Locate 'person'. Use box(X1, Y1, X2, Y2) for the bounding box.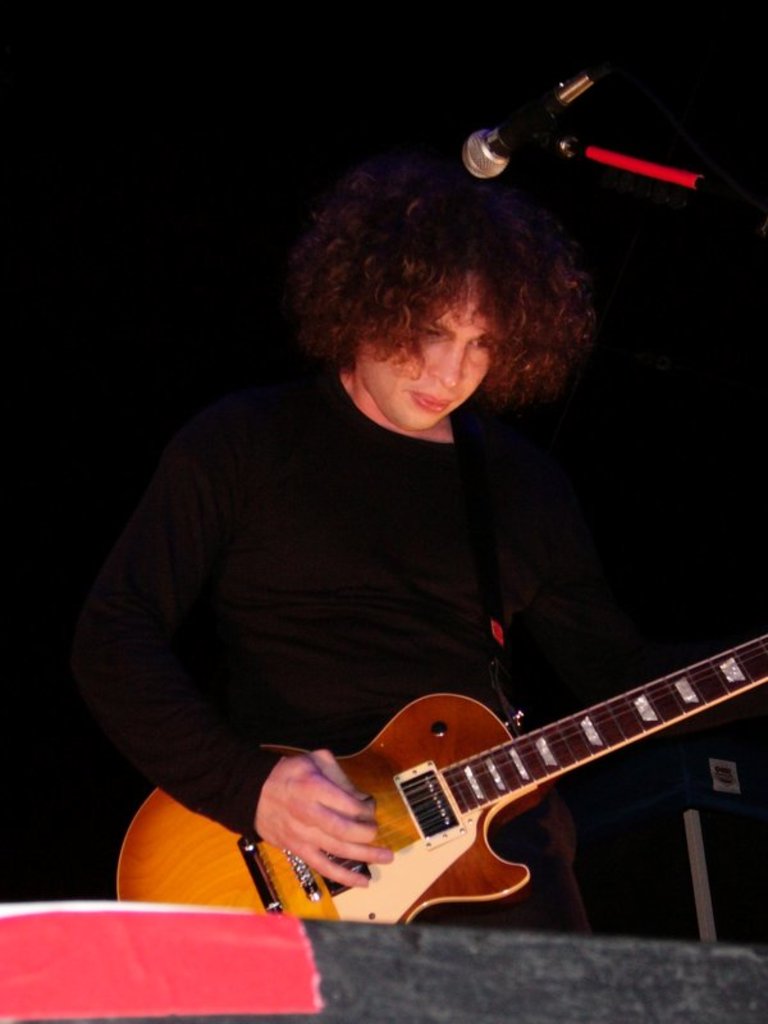
box(93, 105, 730, 974).
